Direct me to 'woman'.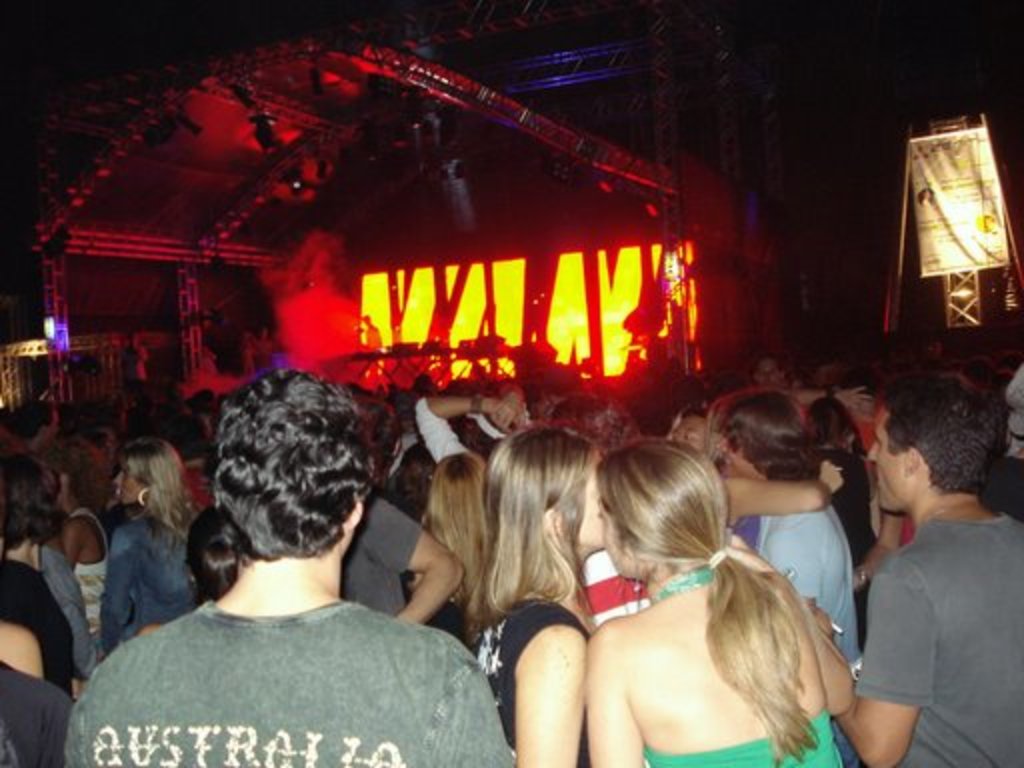
Direction: l=94, t=434, r=204, b=654.
